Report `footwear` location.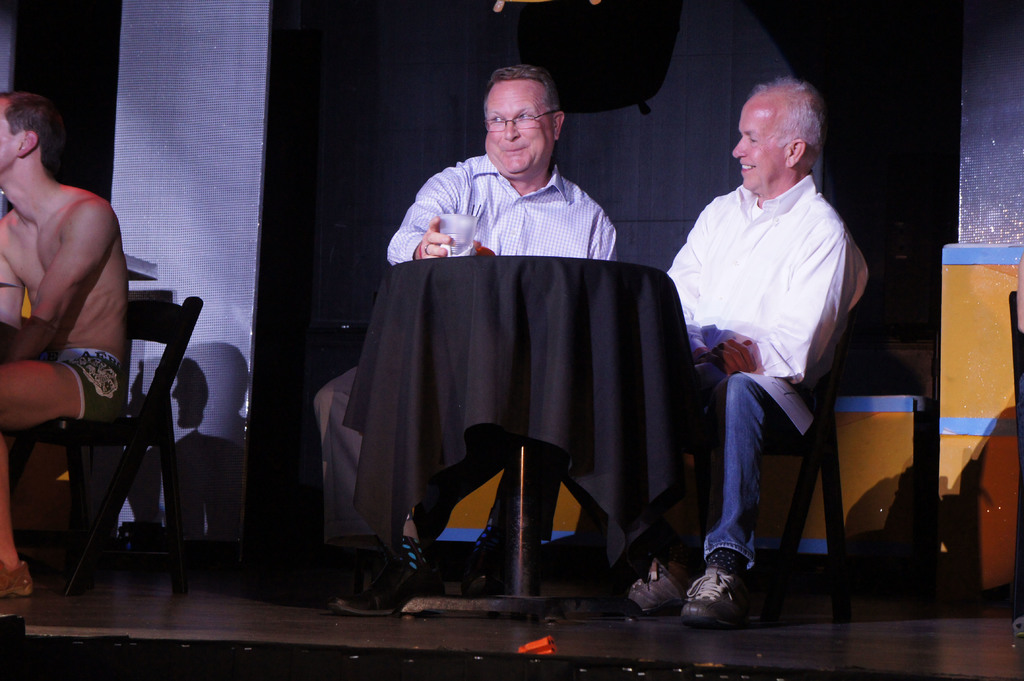
Report: select_region(335, 573, 446, 616).
